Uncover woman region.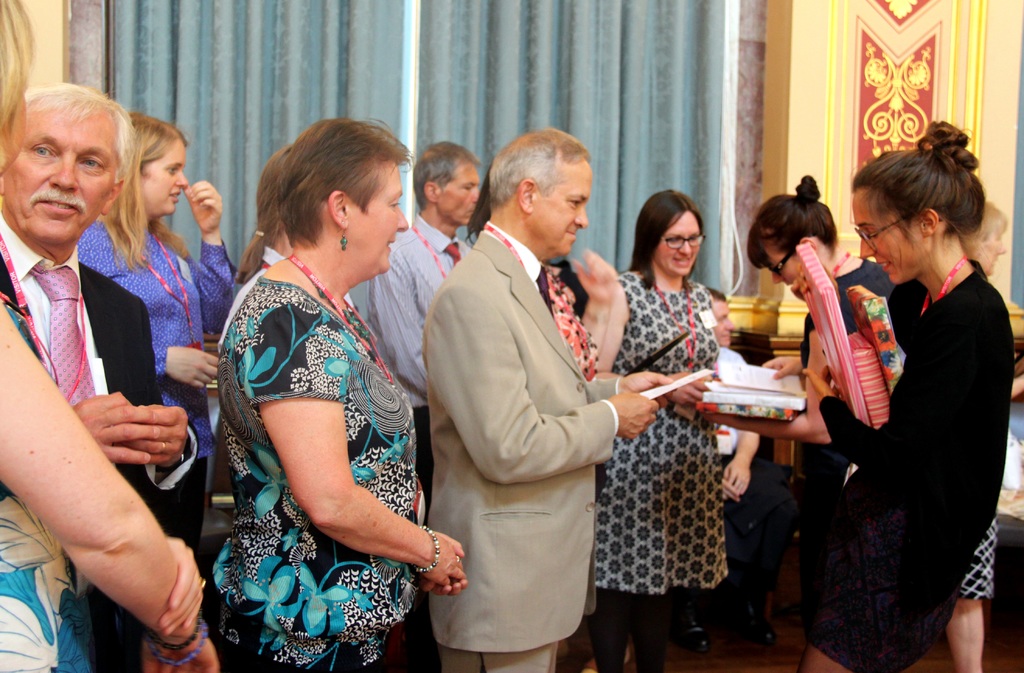
Uncovered: box(72, 111, 244, 551).
